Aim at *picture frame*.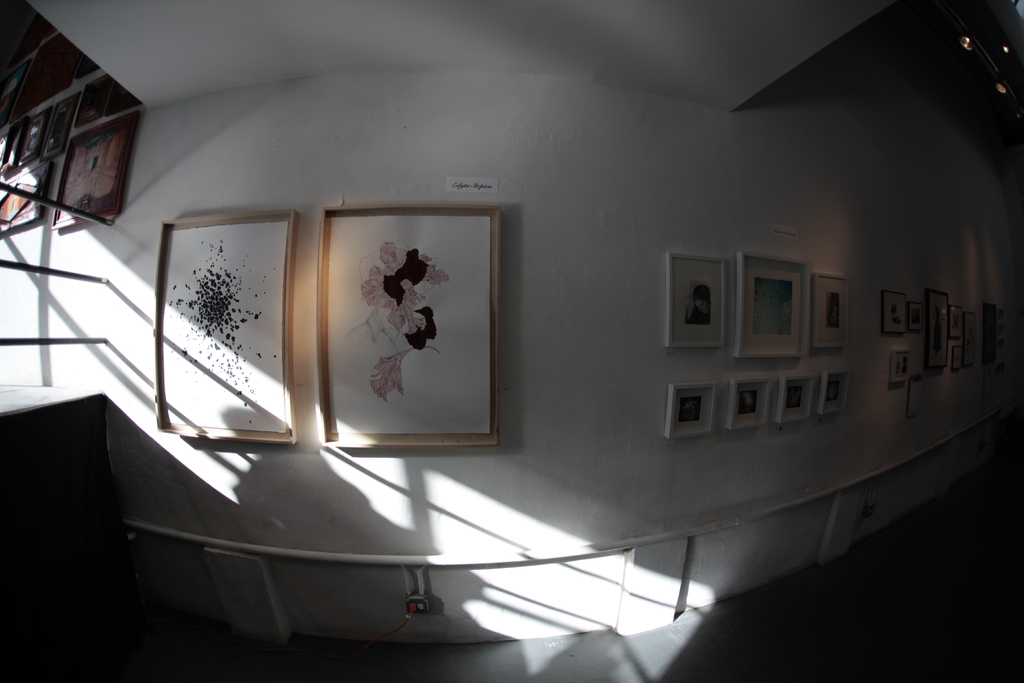
Aimed at crop(946, 302, 971, 338).
